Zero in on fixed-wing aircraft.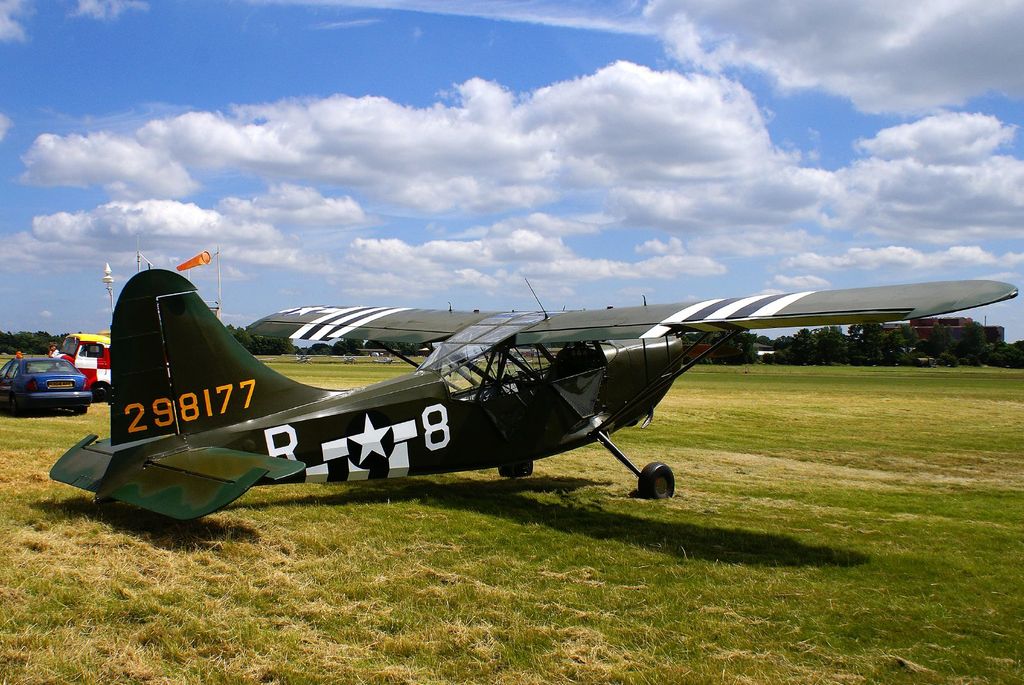
Zeroed in: locate(49, 247, 1023, 533).
